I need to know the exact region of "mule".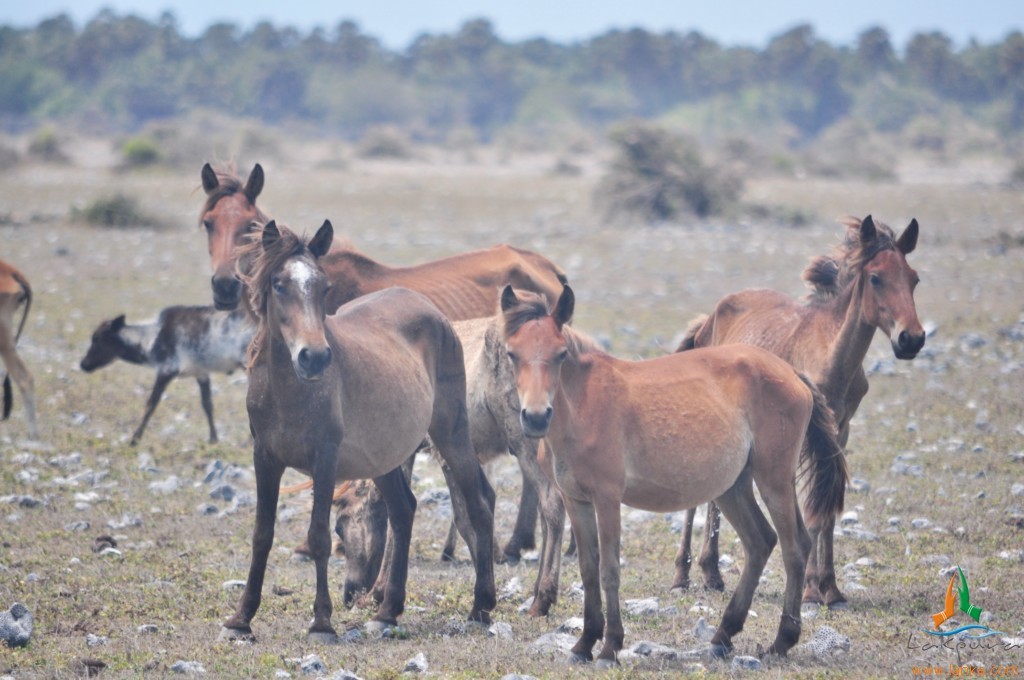
Region: <bbox>223, 220, 509, 648</bbox>.
